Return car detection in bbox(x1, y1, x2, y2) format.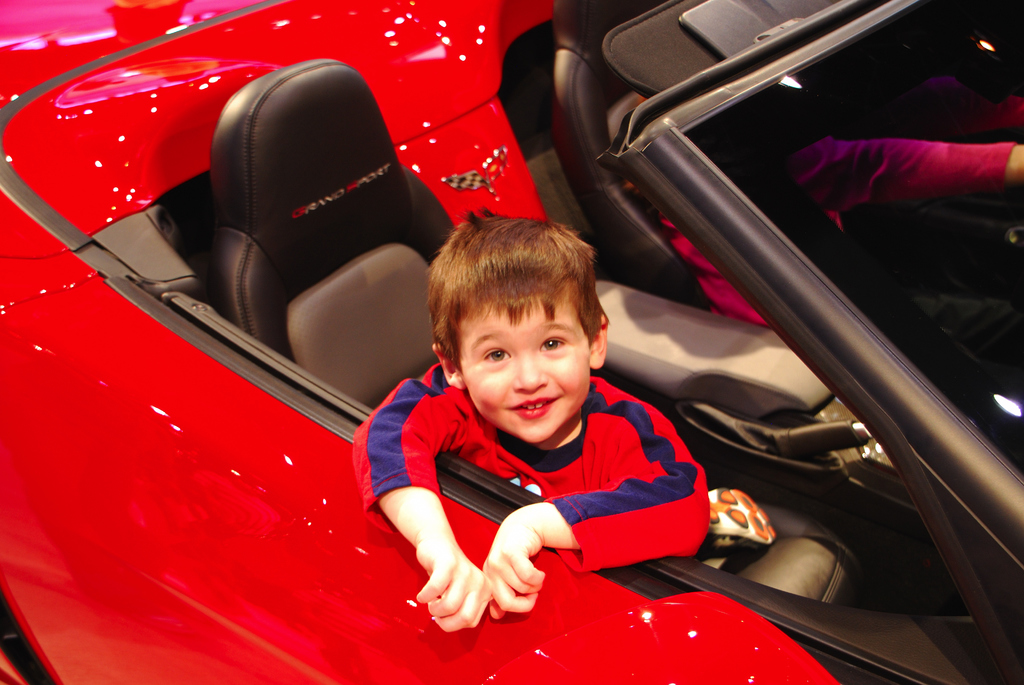
bbox(37, 4, 997, 684).
